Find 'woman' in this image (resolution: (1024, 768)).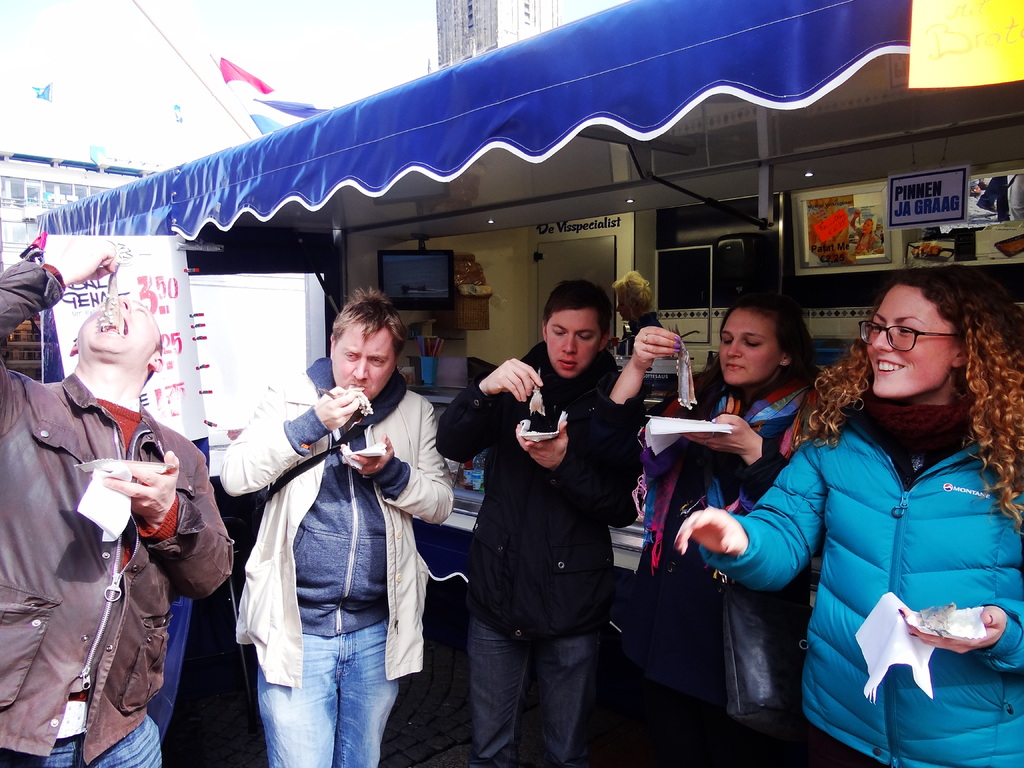
[679,255,1023,762].
